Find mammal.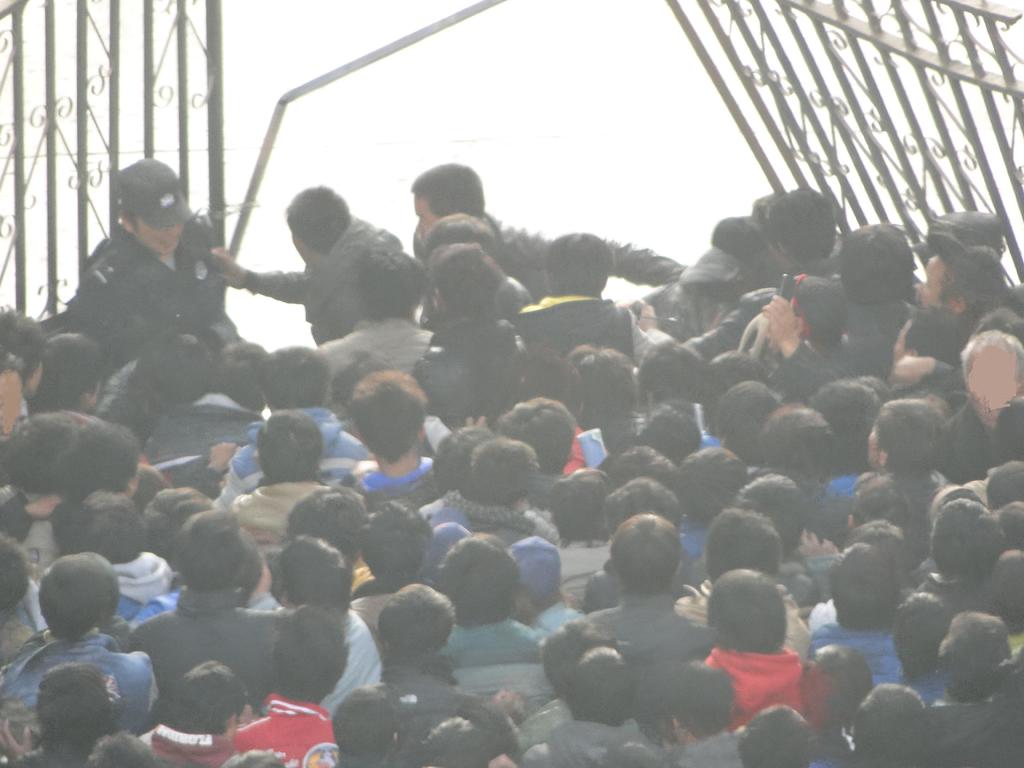
select_region(892, 309, 959, 375).
